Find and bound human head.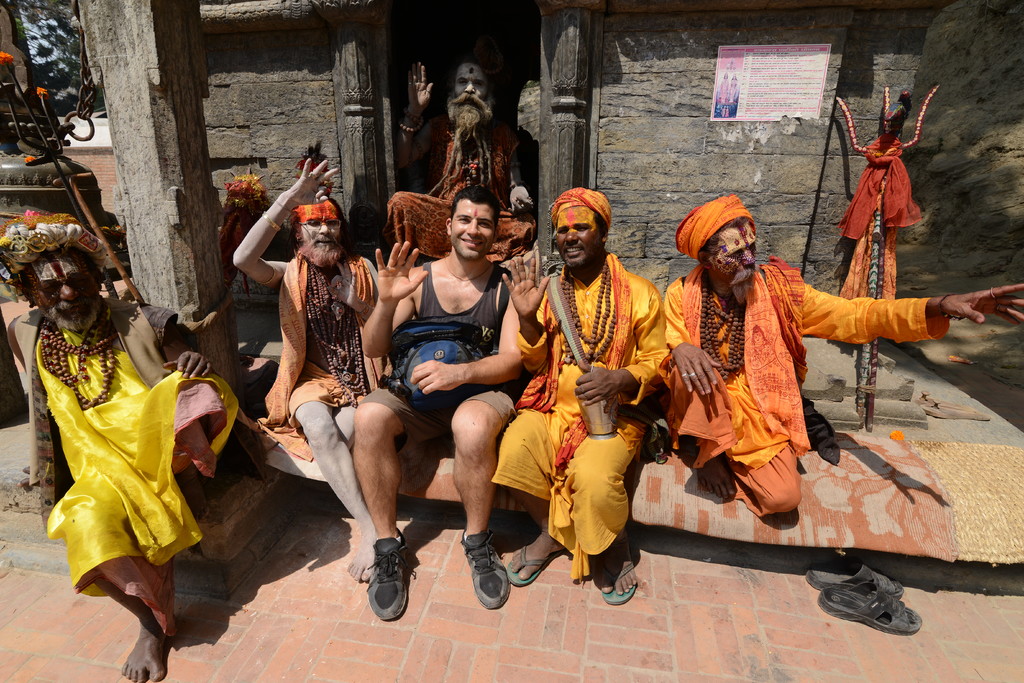
Bound: [left=291, top=208, right=350, bottom=265].
